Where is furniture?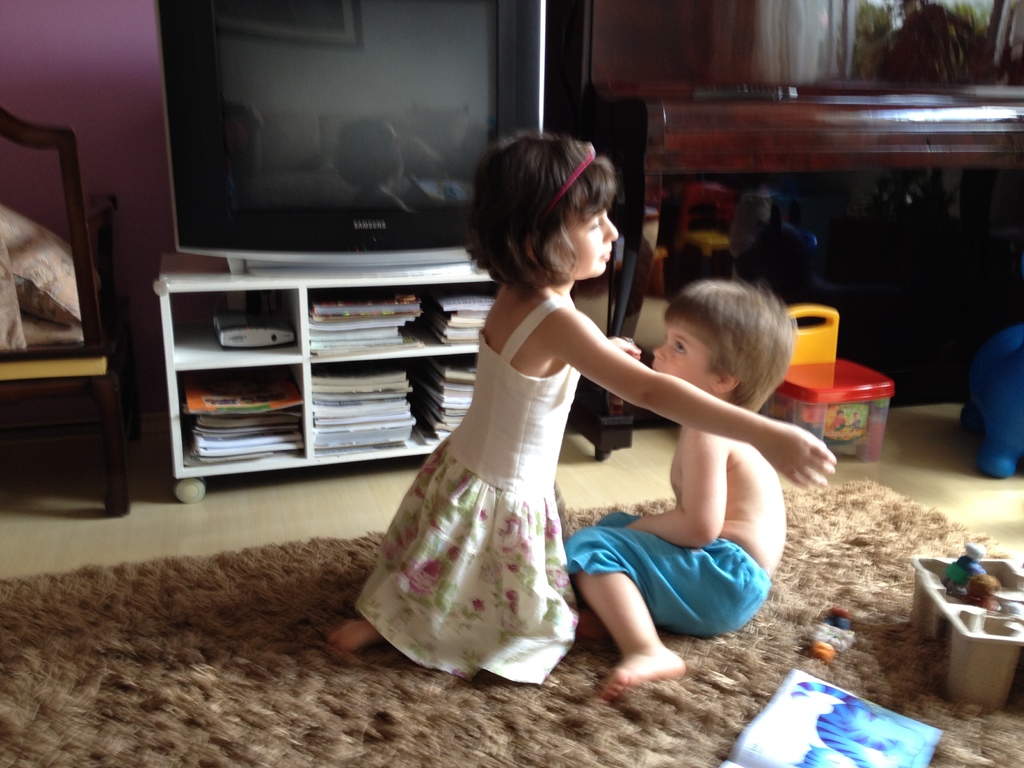
<box>0,108,141,520</box>.
